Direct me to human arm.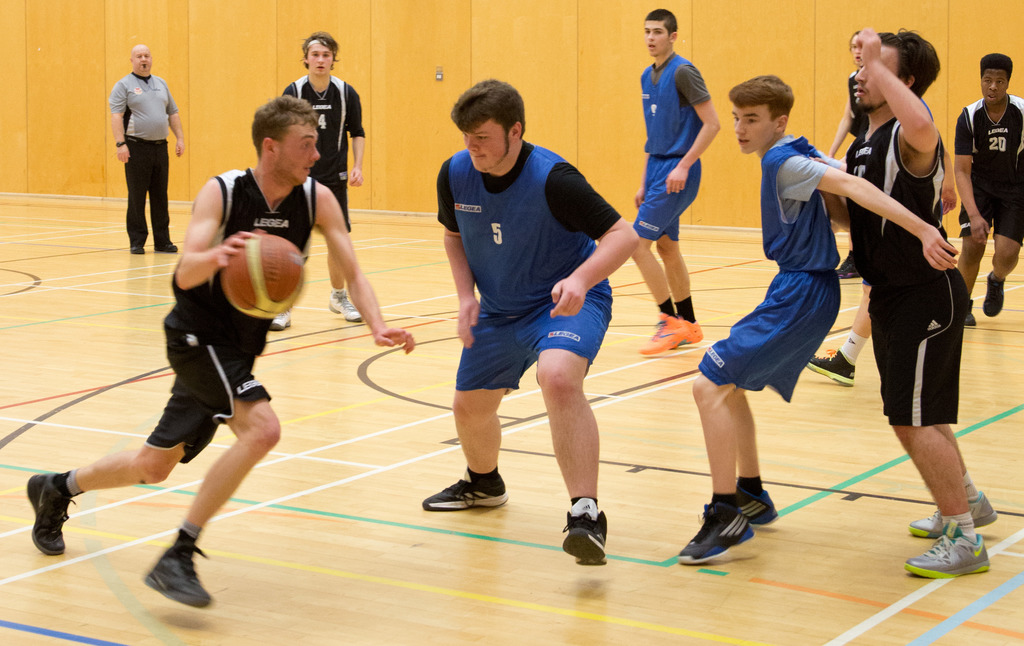
Direction: (left=664, top=67, right=723, bottom=195).
